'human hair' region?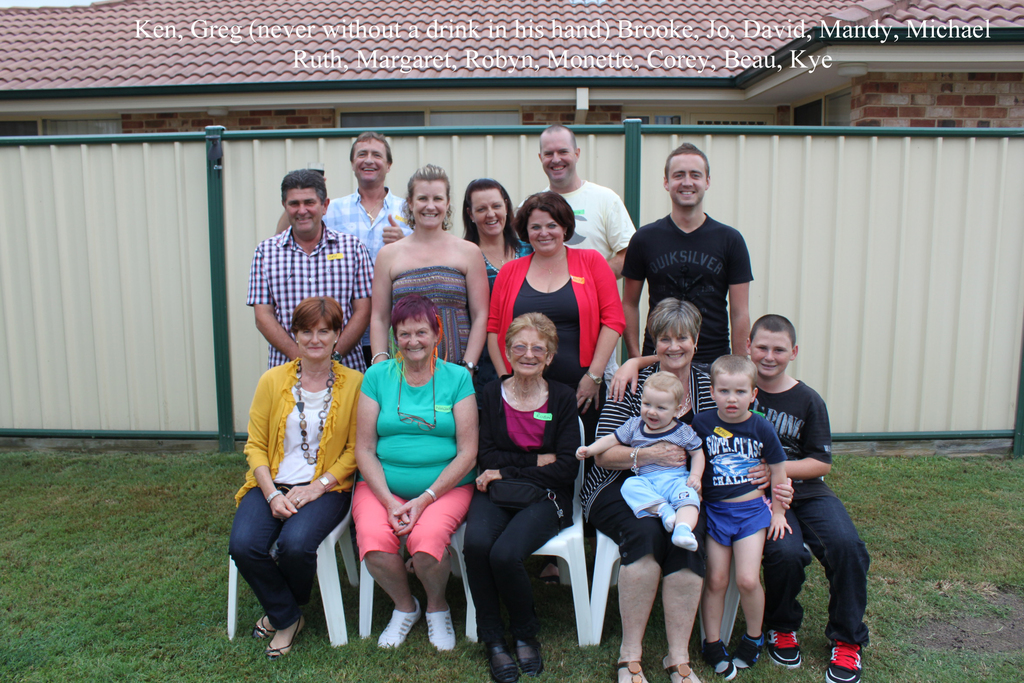
crop(510, 188, 575, 243)
